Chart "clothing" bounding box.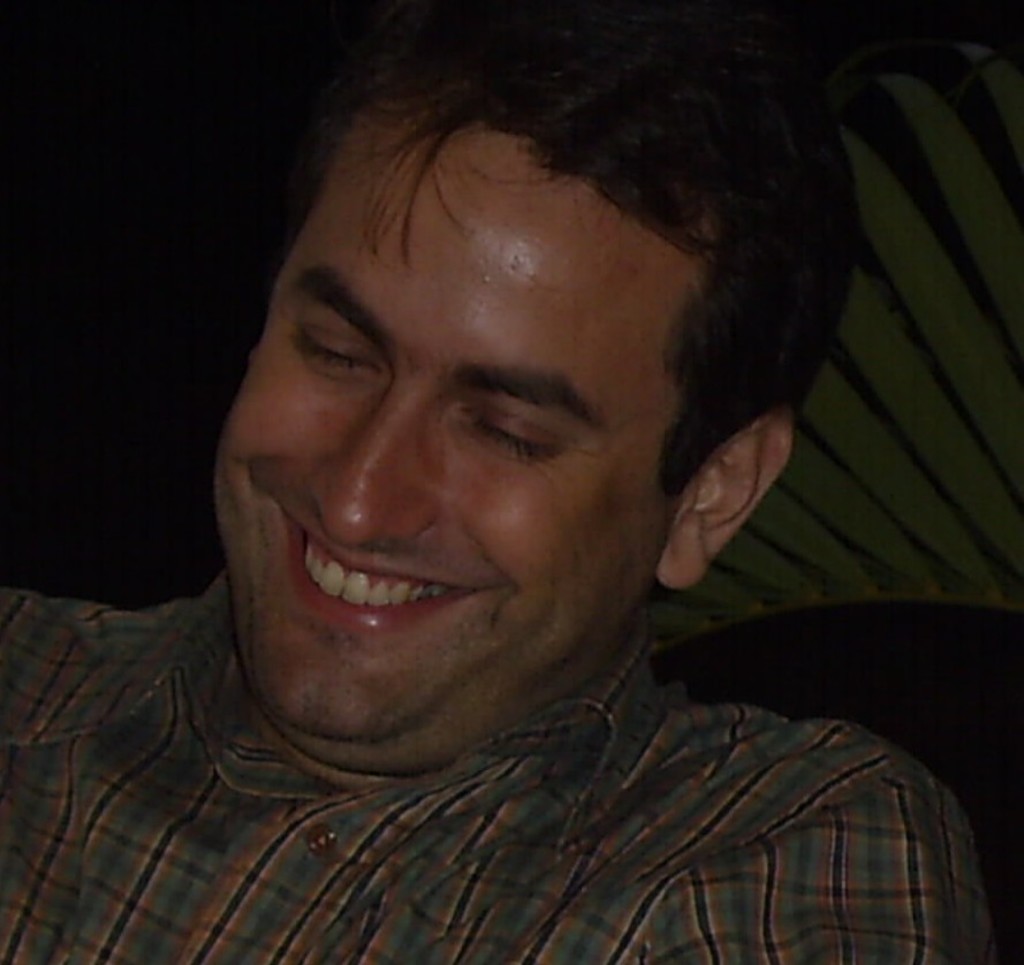
Charted: x1=5, y1=545, x2=1023, y2=944.
